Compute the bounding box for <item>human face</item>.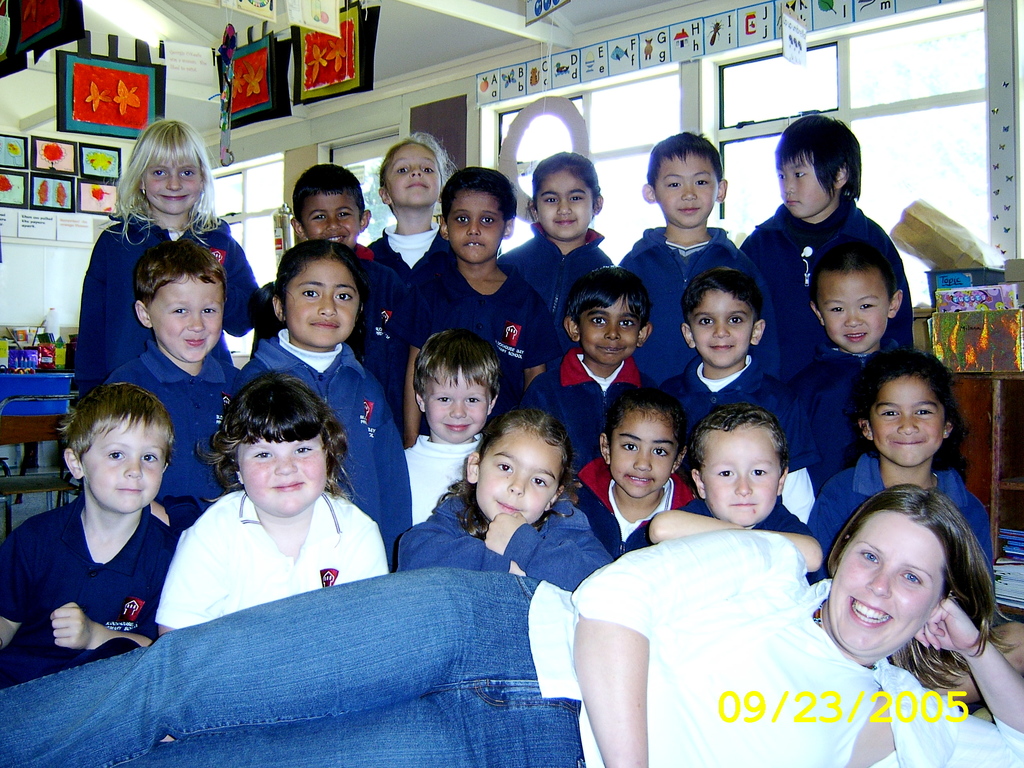
select_region(829, 512, 942, 660).
